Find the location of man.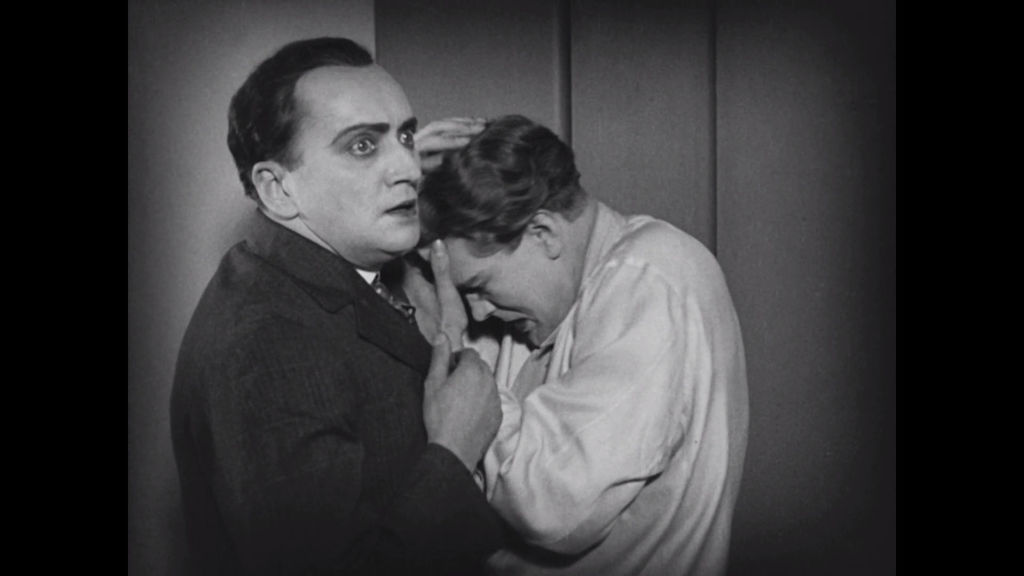
Location: 165 55 550 561.
